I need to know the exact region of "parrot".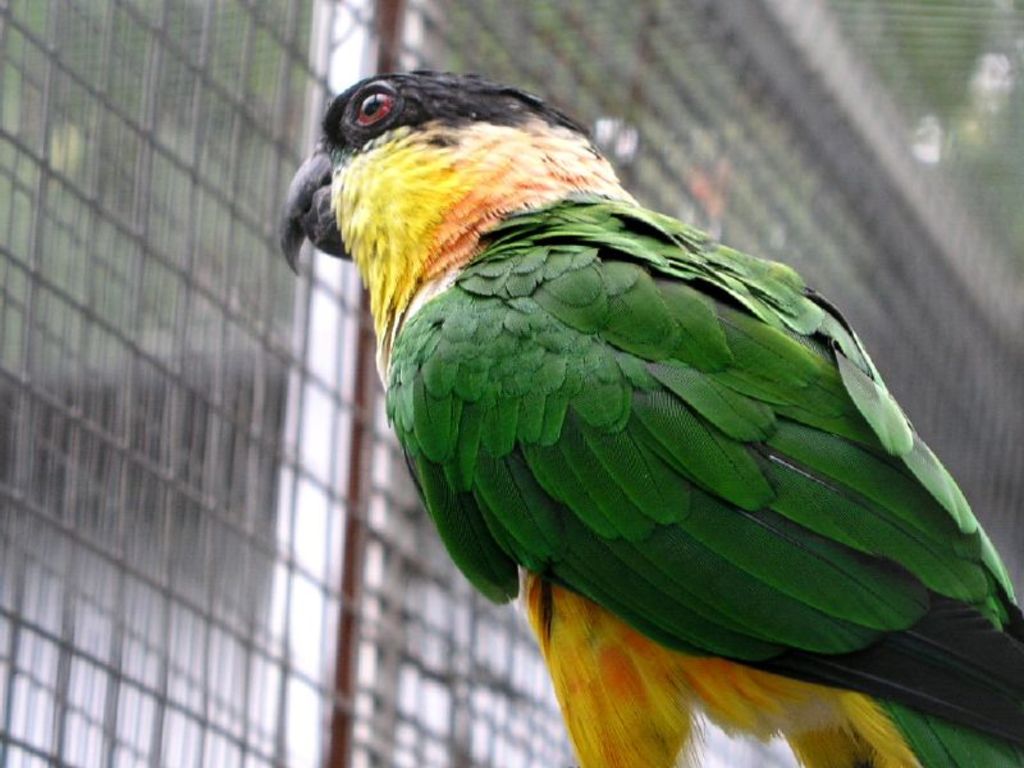
Region: 278, 67, 1023, 767.
